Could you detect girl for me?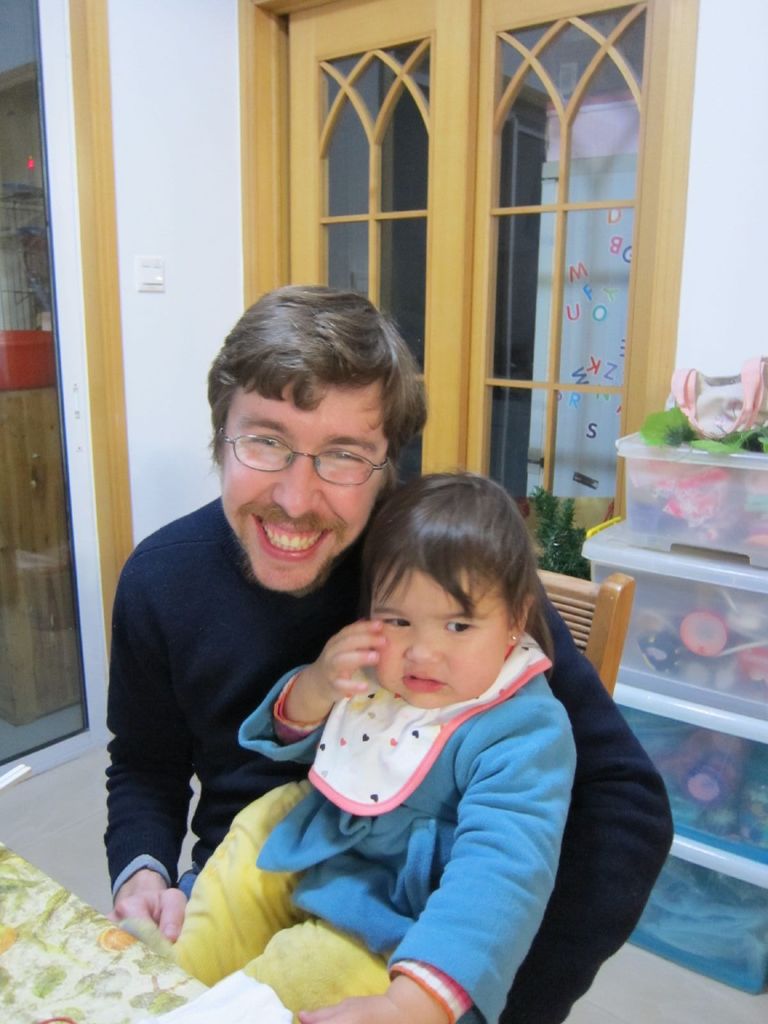
Detection result: {"x1": 118, "y1": 475, "x2": 577, "y2": 1022}.
